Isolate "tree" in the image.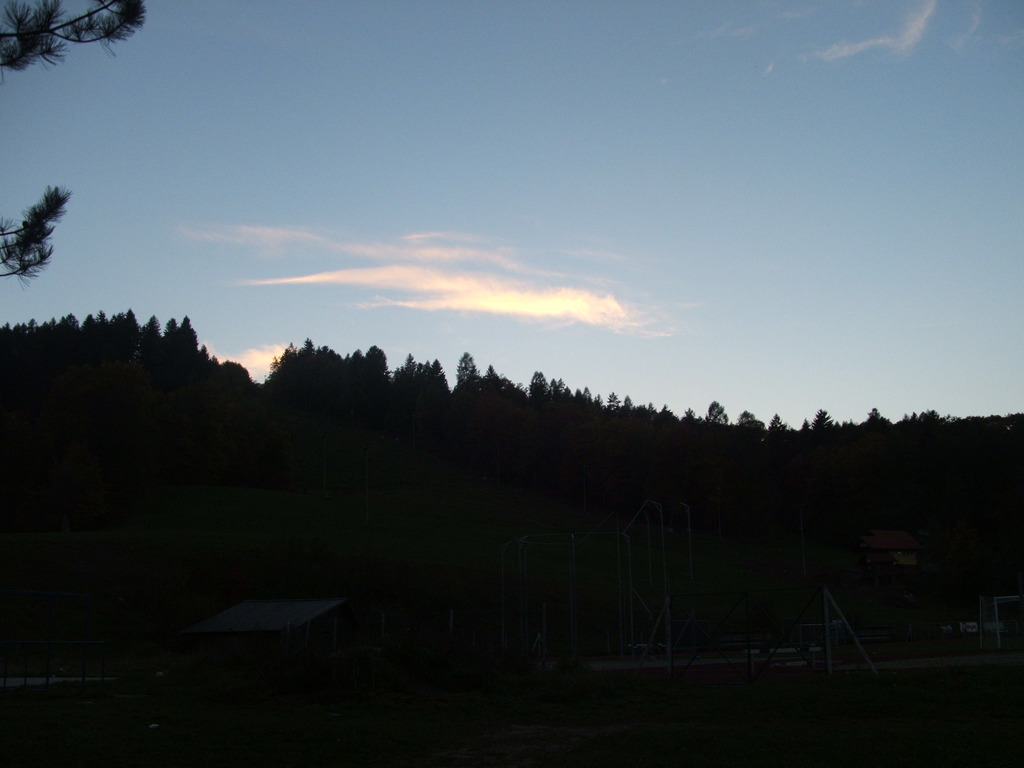
Isolated region: 0, 0, 145, 68.
